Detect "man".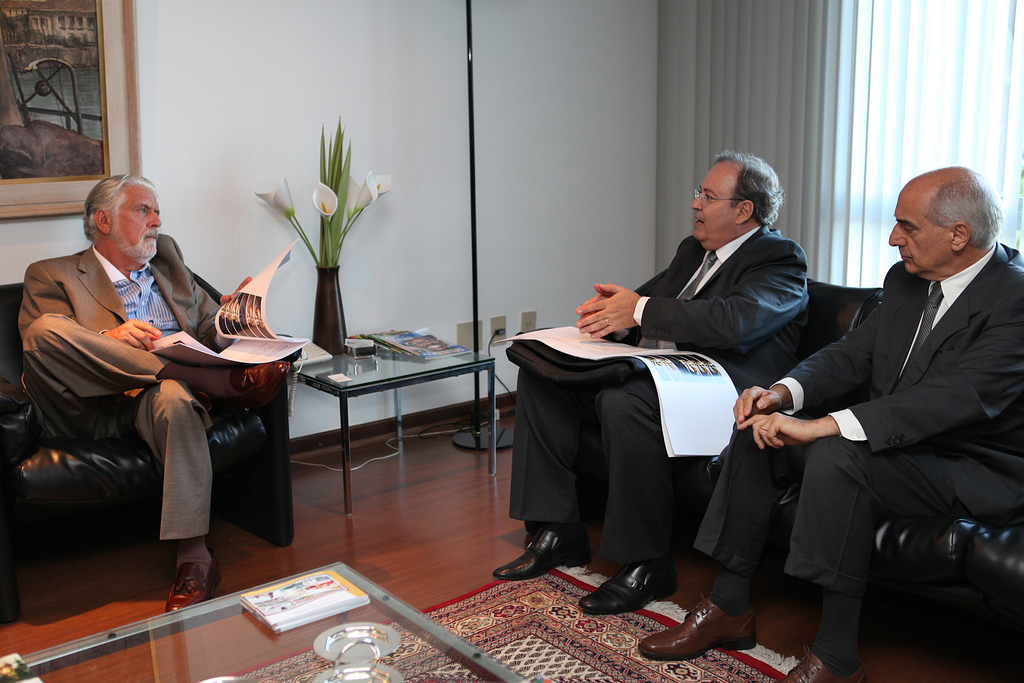
Detected at rect(14, 165, 298, 620).
